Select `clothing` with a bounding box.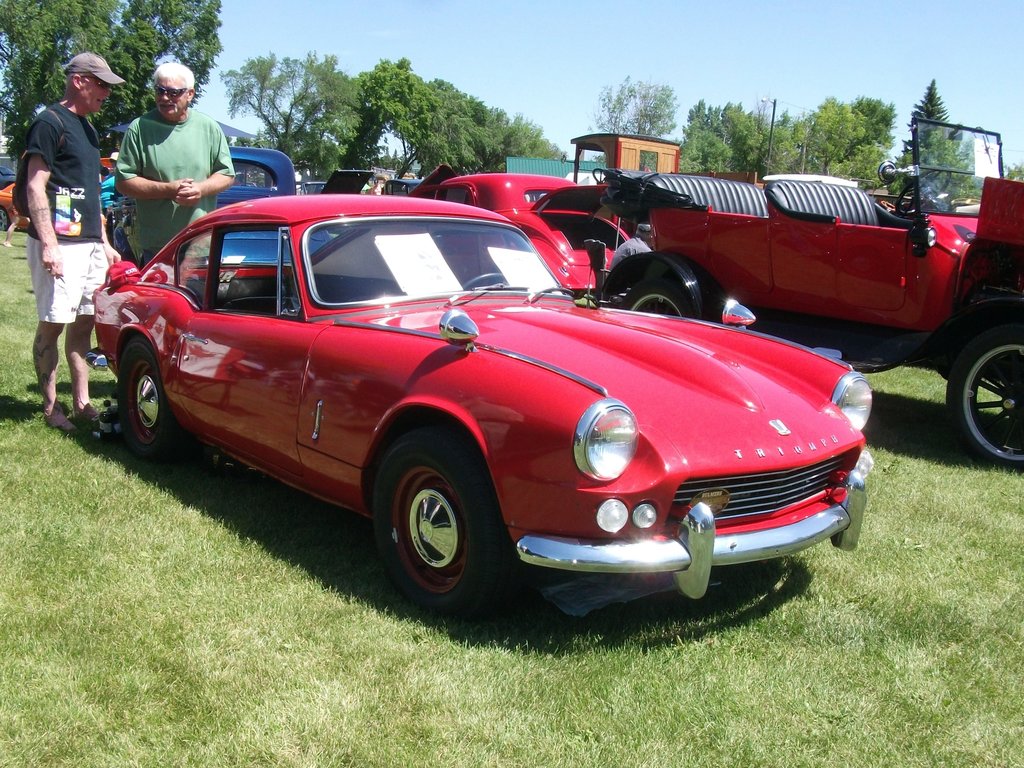
l=22, t=99, r=109, b=324.
